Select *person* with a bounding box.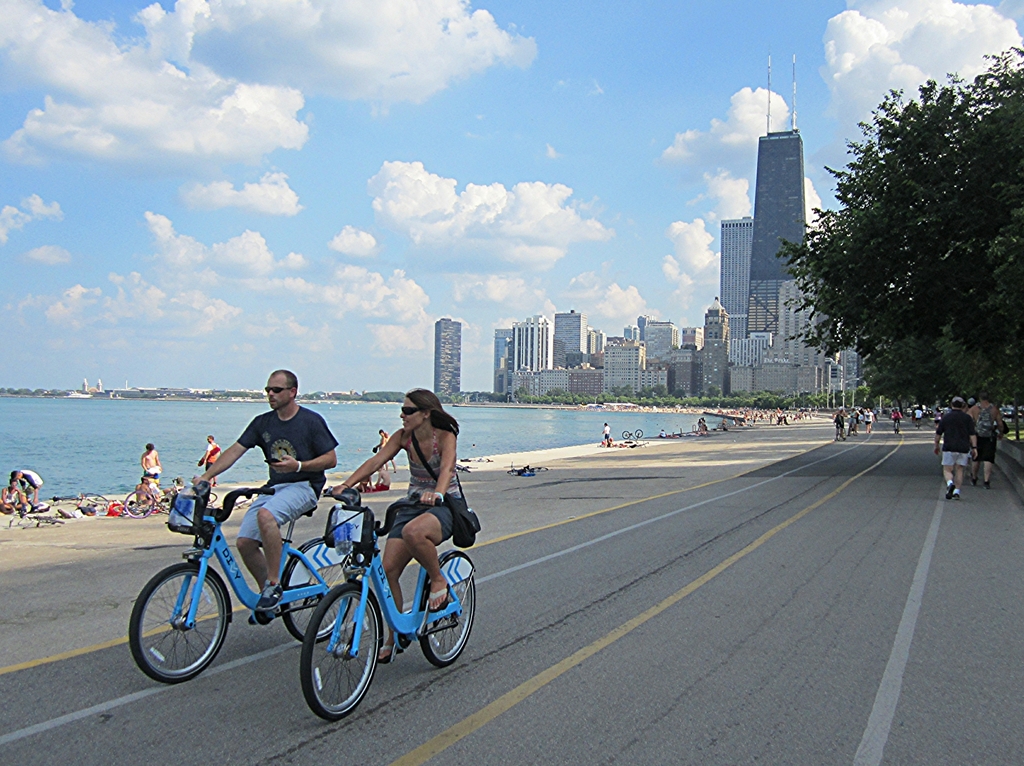
bbox=(929, 408, 938, 431).
